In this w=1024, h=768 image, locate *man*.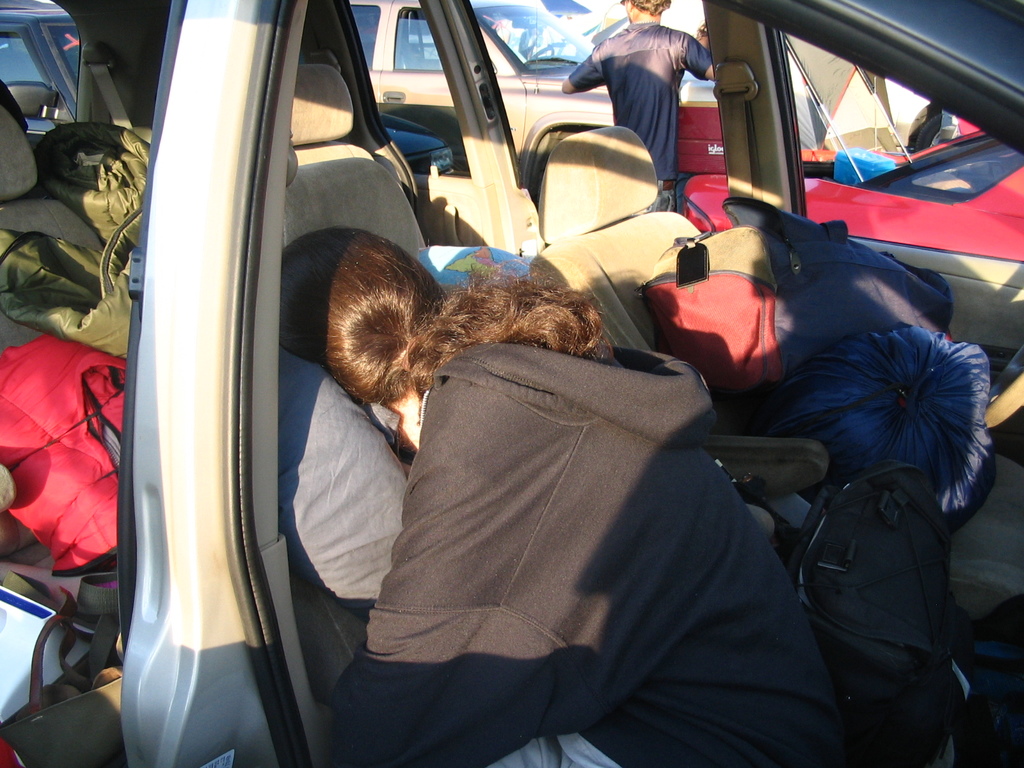
Bounding box: box=[557, 0, 727, 214].
